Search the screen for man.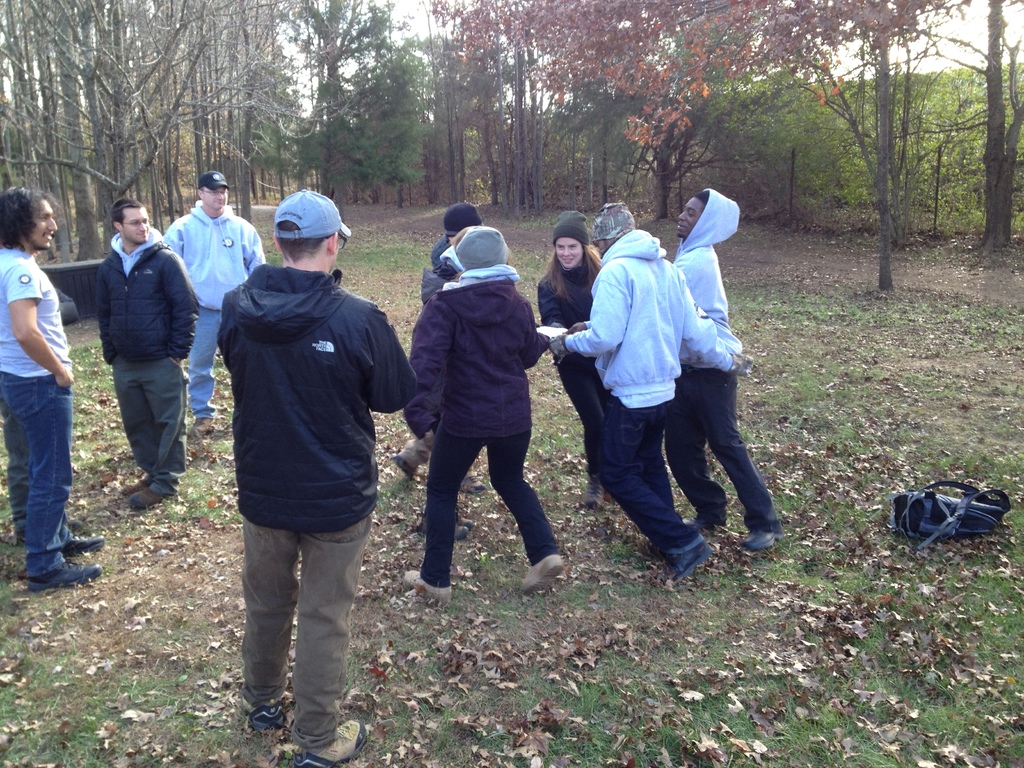
Found at crop(561, 199, 760, 573).
